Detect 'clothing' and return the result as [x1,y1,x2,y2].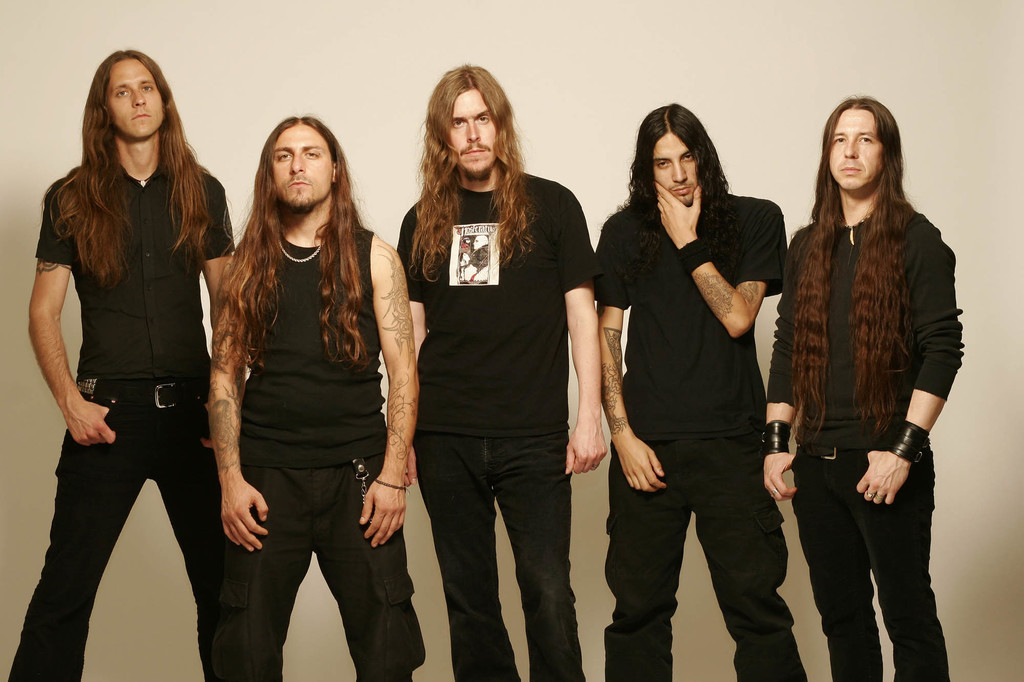
[610,433,799,681].
